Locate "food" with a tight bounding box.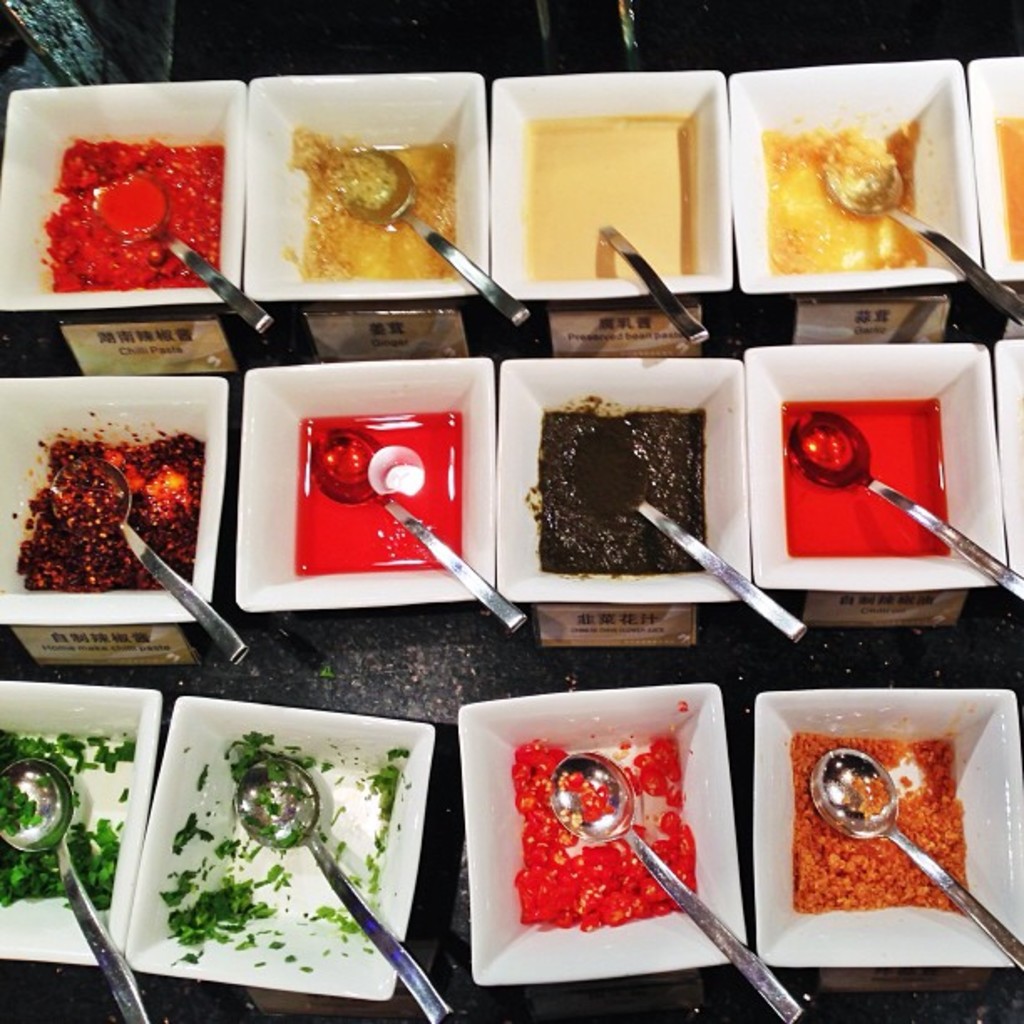
x1=525, y1=398, x2=708, y2=574.
